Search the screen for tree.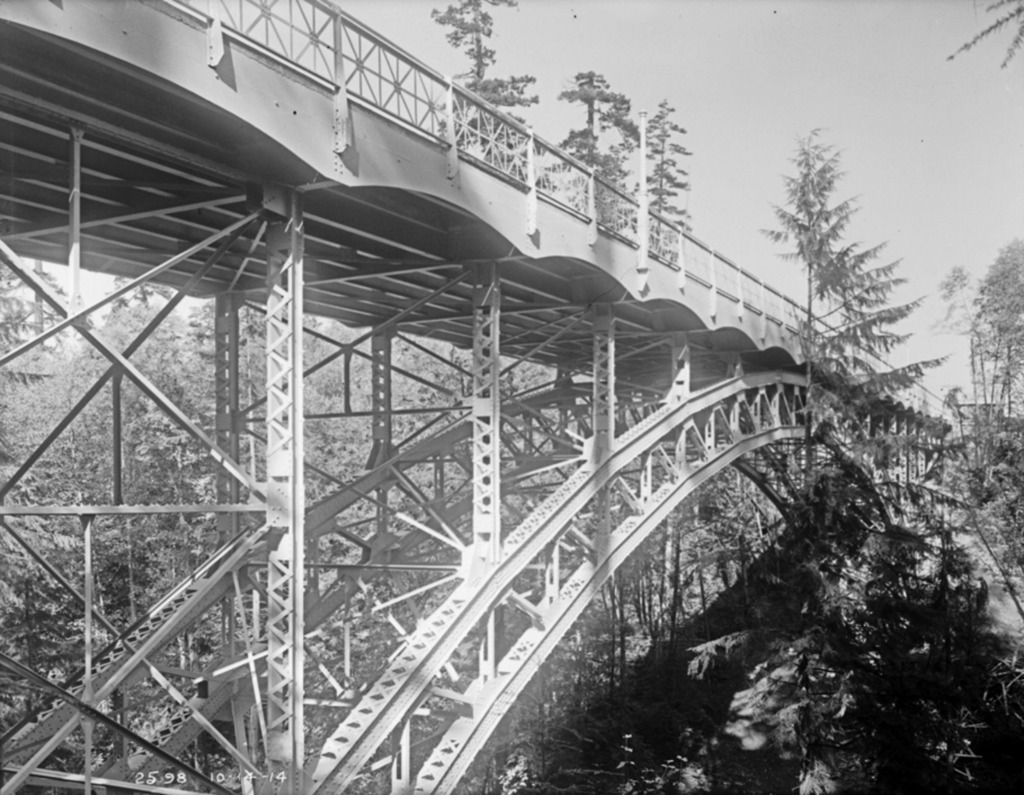
Found at (x1=537, y1=73, x2=638, y2=218).
